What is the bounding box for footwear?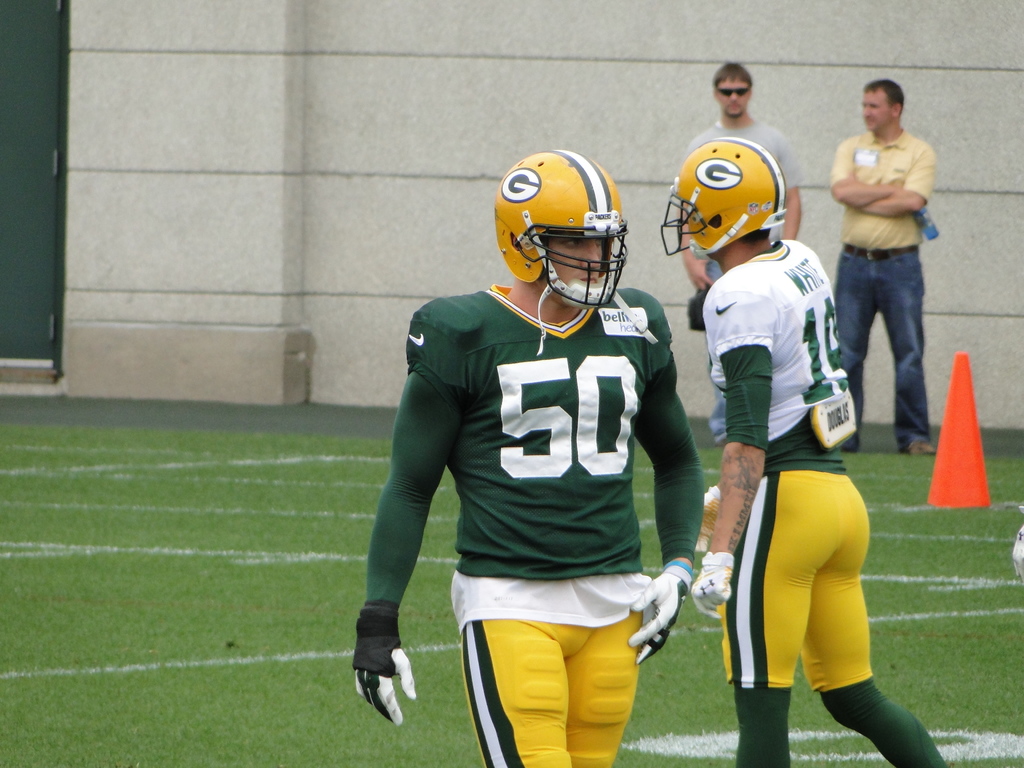
[898, 439, 938, 455].
